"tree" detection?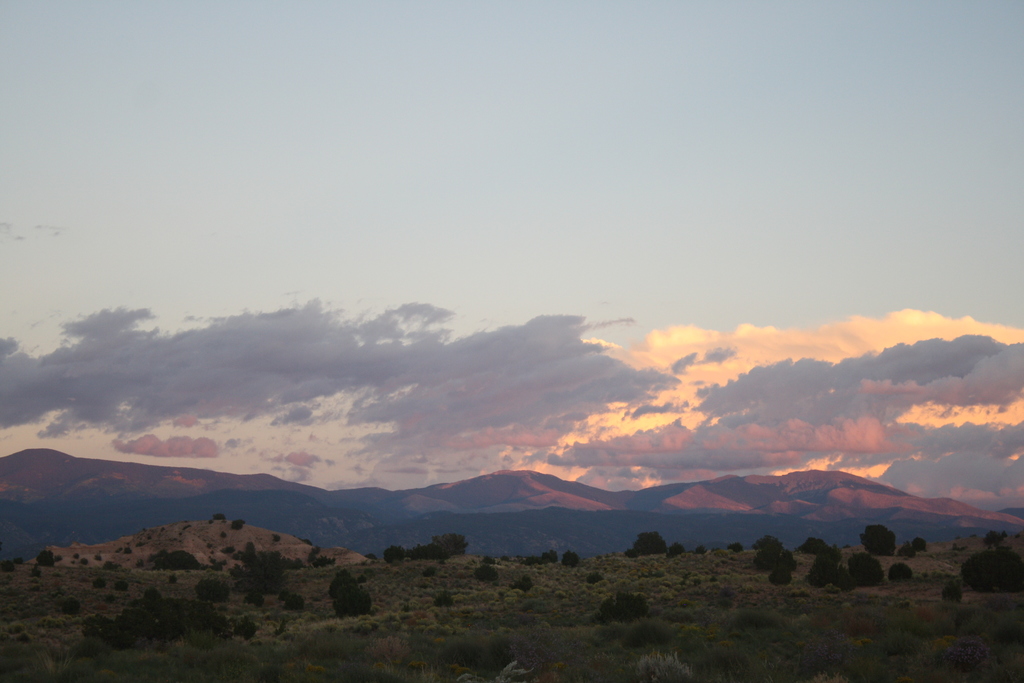
rect(861, 523, 896, 555)
